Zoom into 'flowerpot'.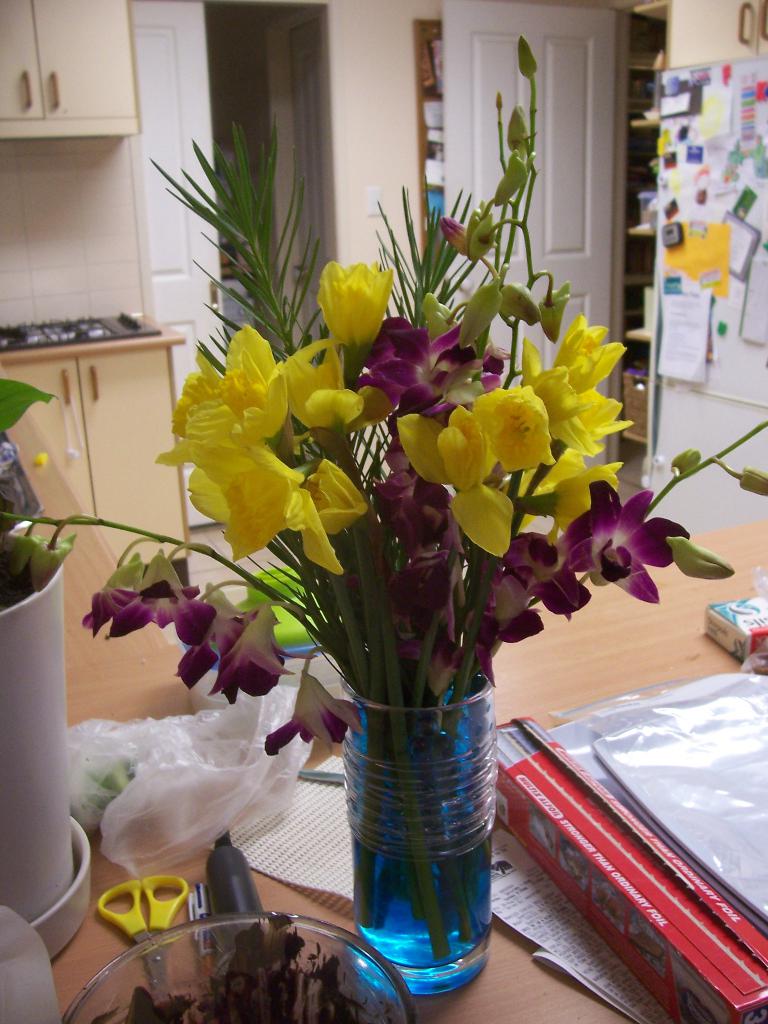
Zoom target: box(338, 666, 500, 995).
